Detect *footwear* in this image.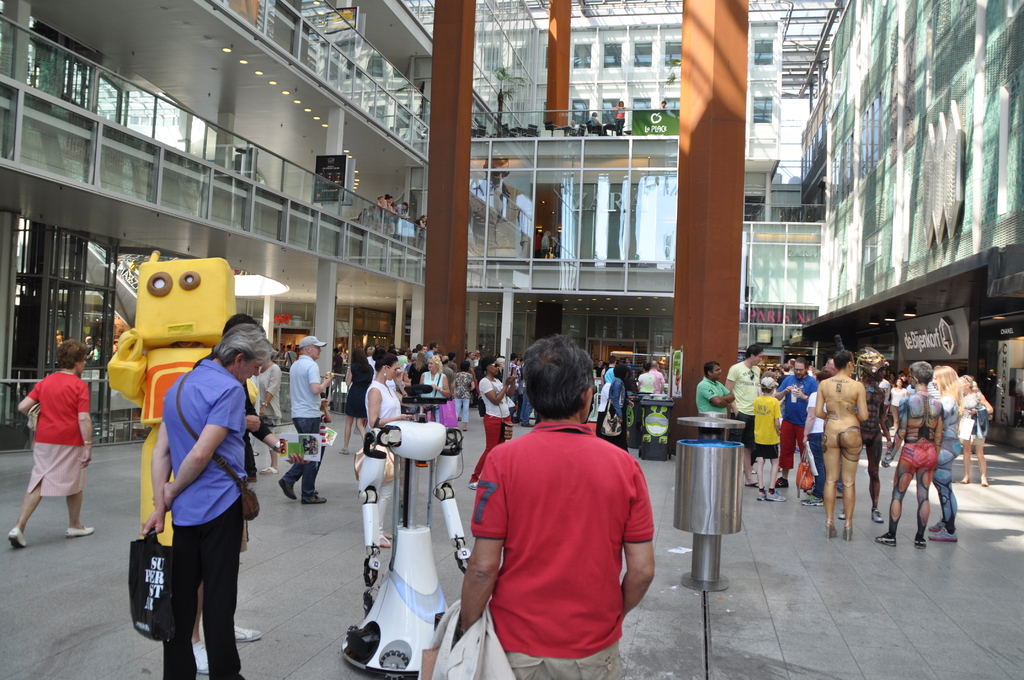
Detection: pyautogui.locateOnScreen(913, 539, 929, 548).
